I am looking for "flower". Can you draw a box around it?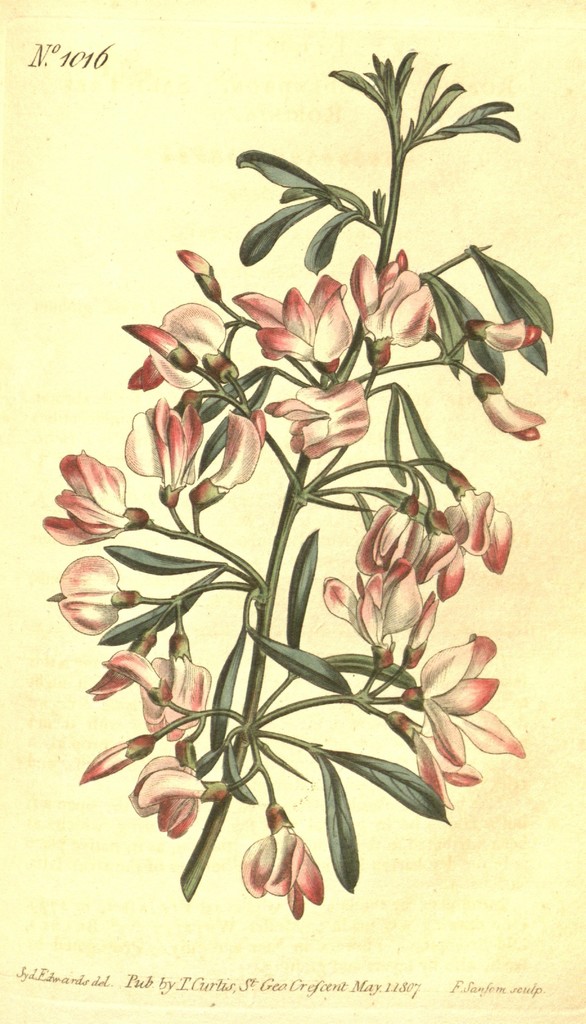
Sure, the bounding box is (326,568,431,655).
